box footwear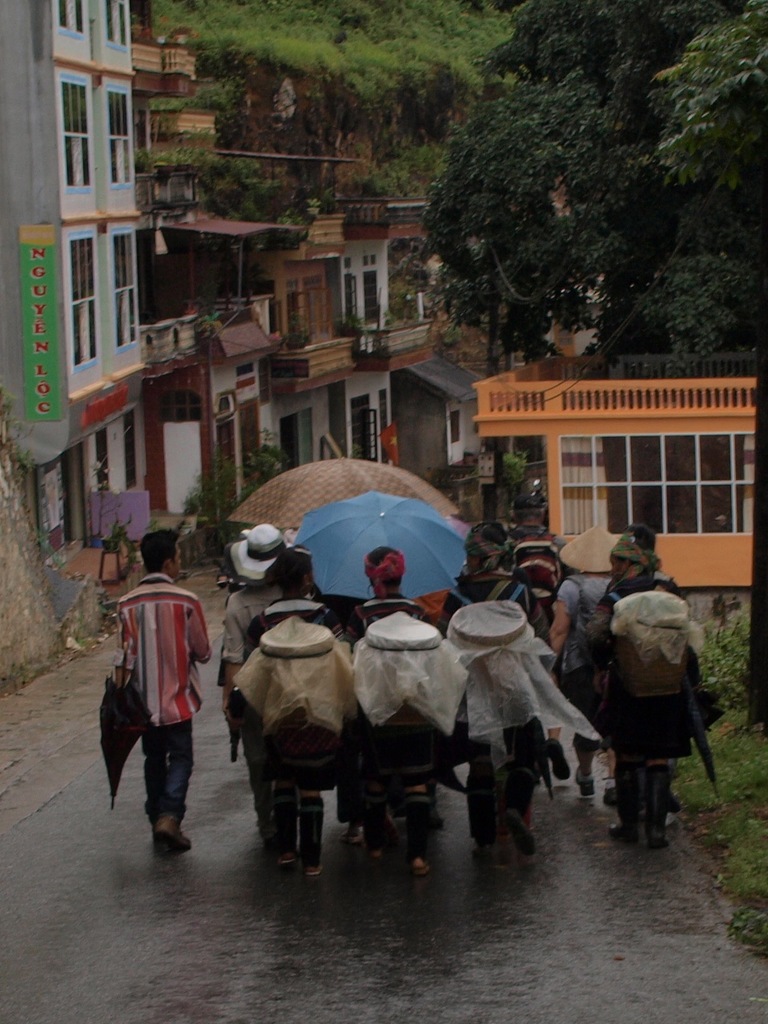
(158, 813, 191, 851)
